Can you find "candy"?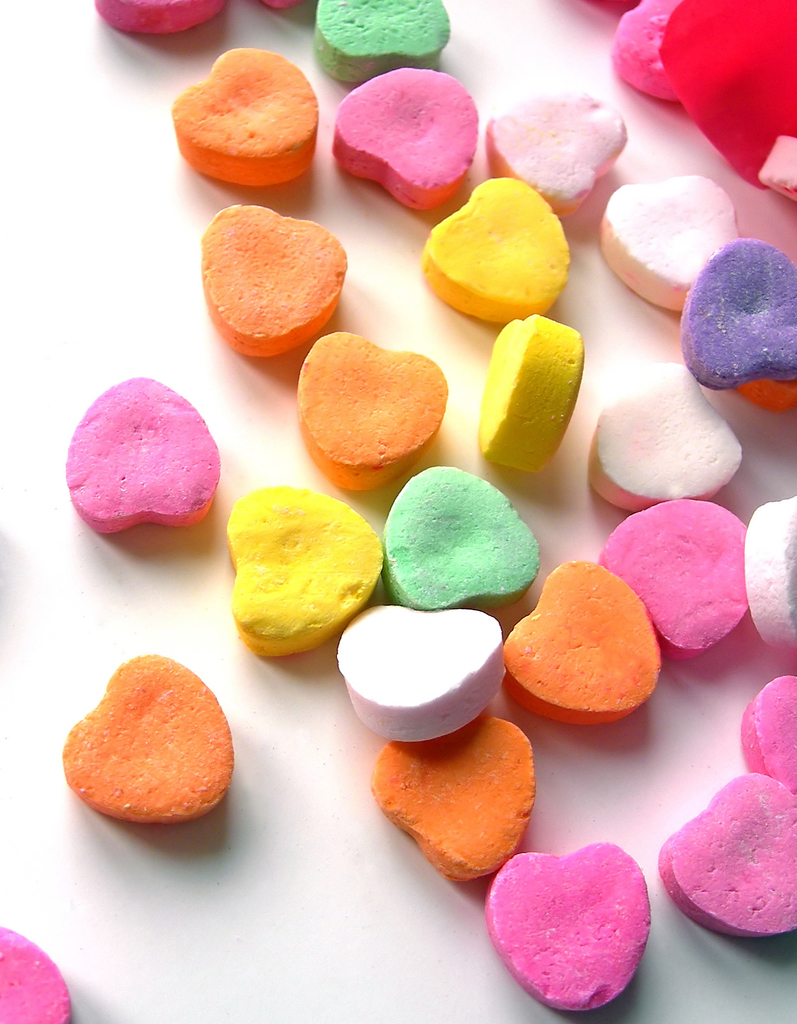
Yes, bounding box: 65:378:217:528.
